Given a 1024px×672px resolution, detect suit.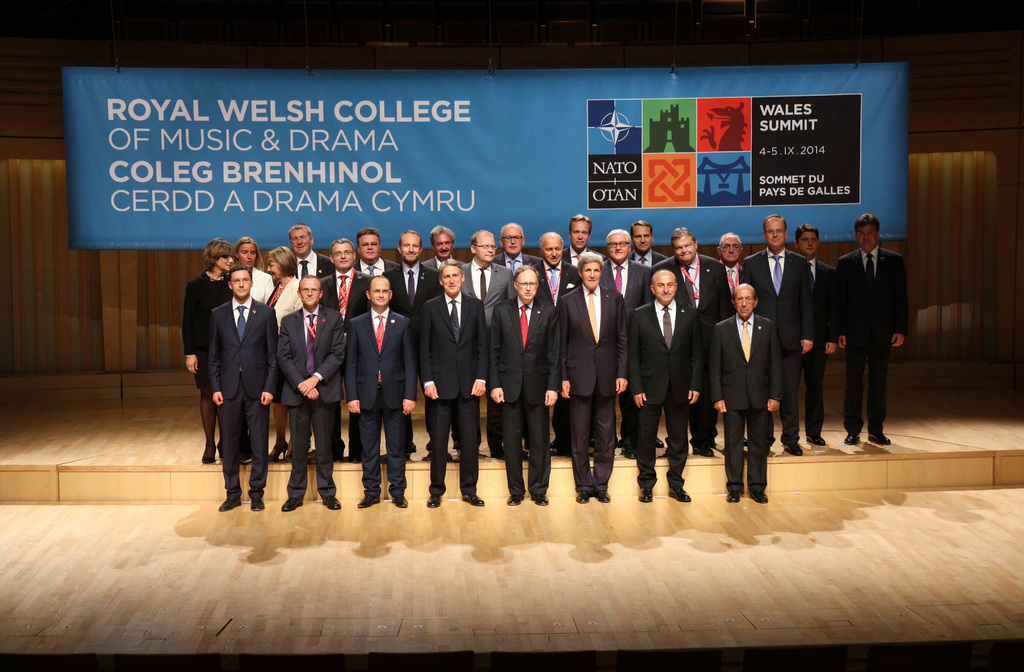
BBox(710, 315, 782, 488).
